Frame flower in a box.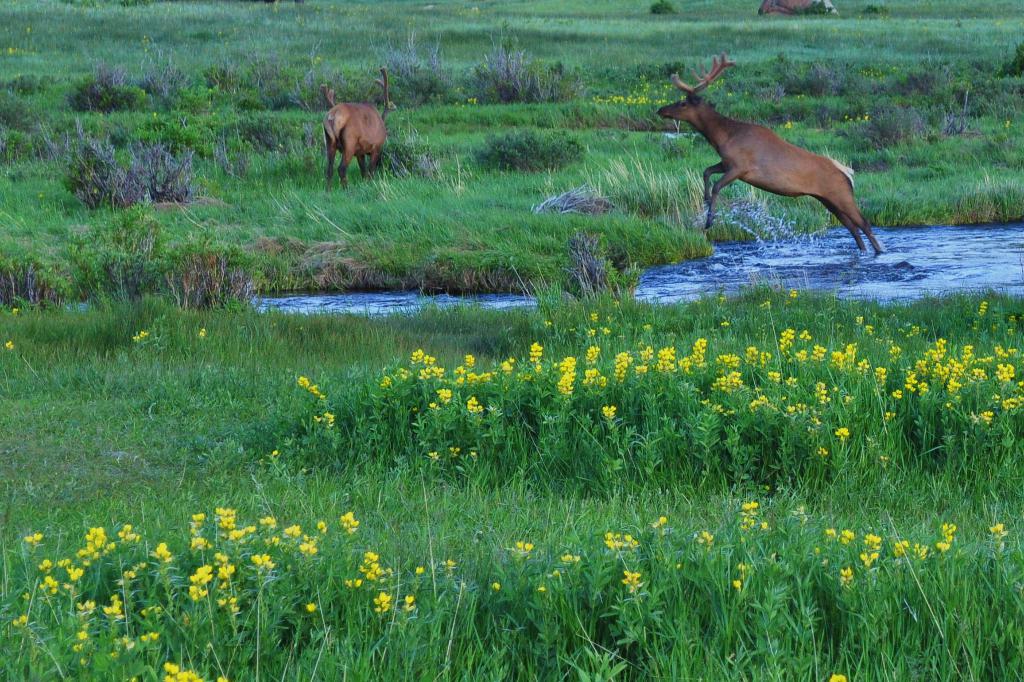
pyautogui.locateOnScreen(695, 531, 712, 544).
